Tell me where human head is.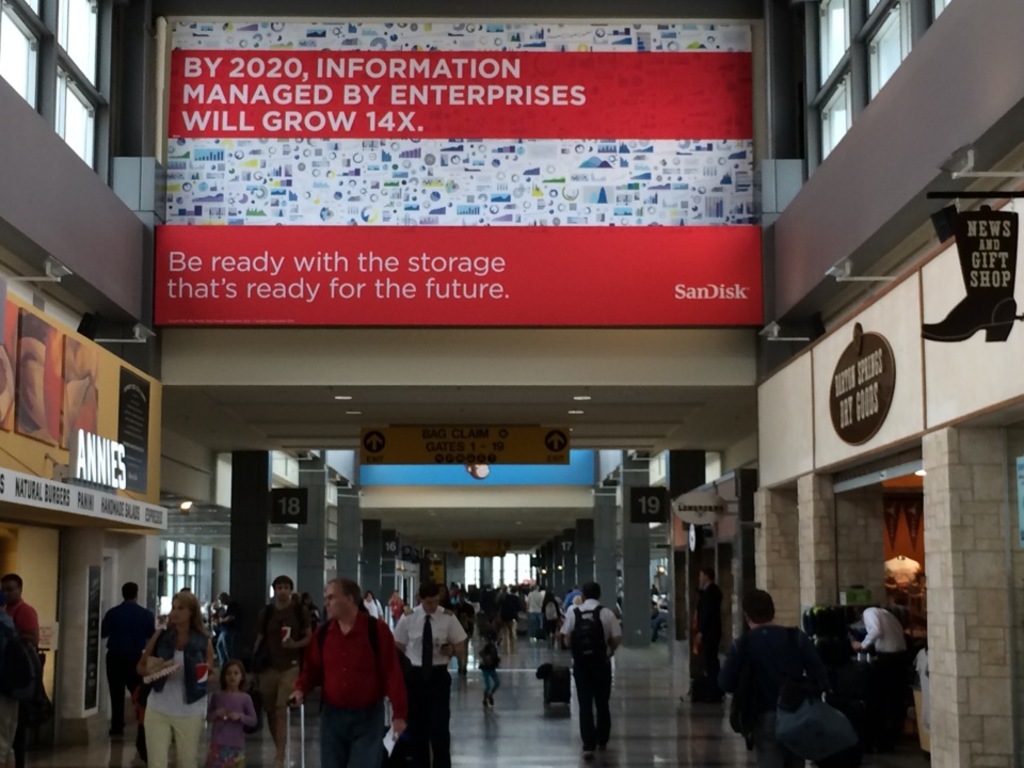
human head is at select_region(119, 582, 140, 606).
